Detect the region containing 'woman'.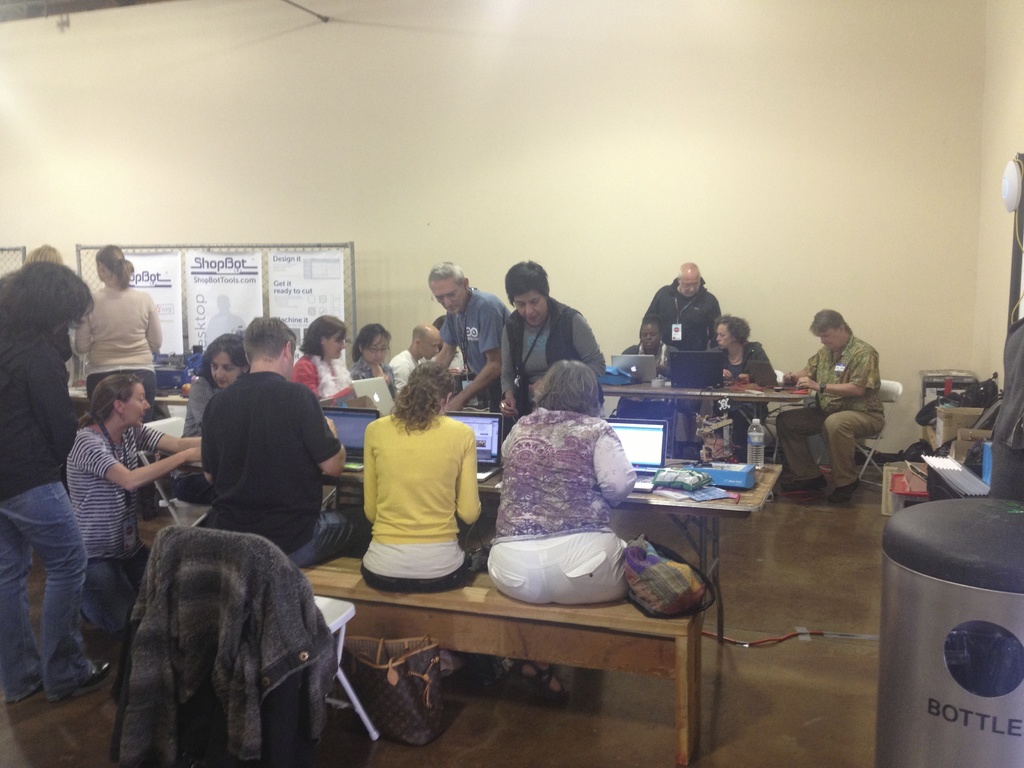
bbox=[496, 254, 611, 428].
